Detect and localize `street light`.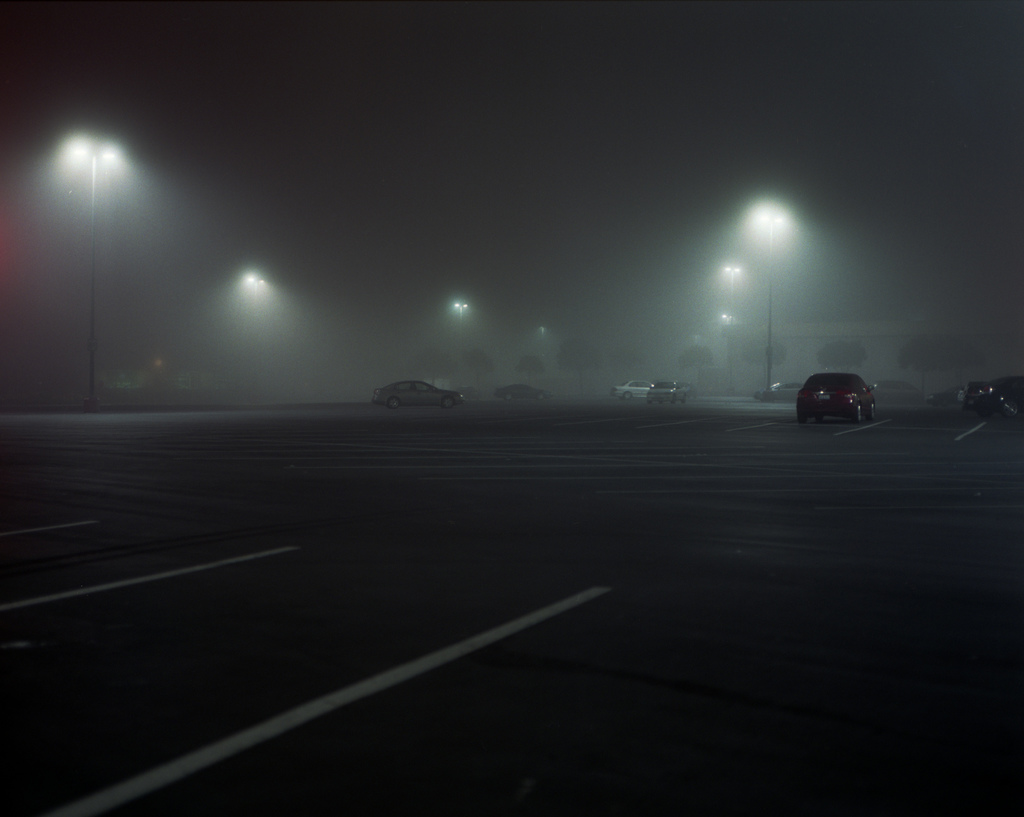
Localized at 65, 137, 120, 405.
